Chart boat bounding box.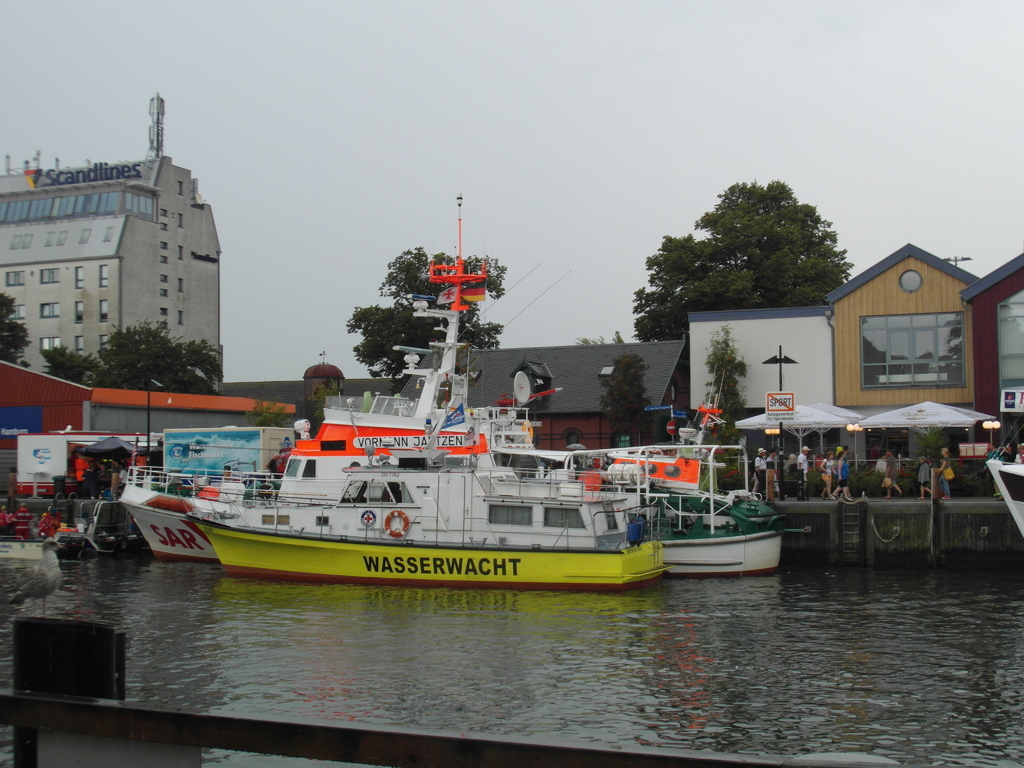
Charted: left=664, top=441, right=790, bottom=581.
